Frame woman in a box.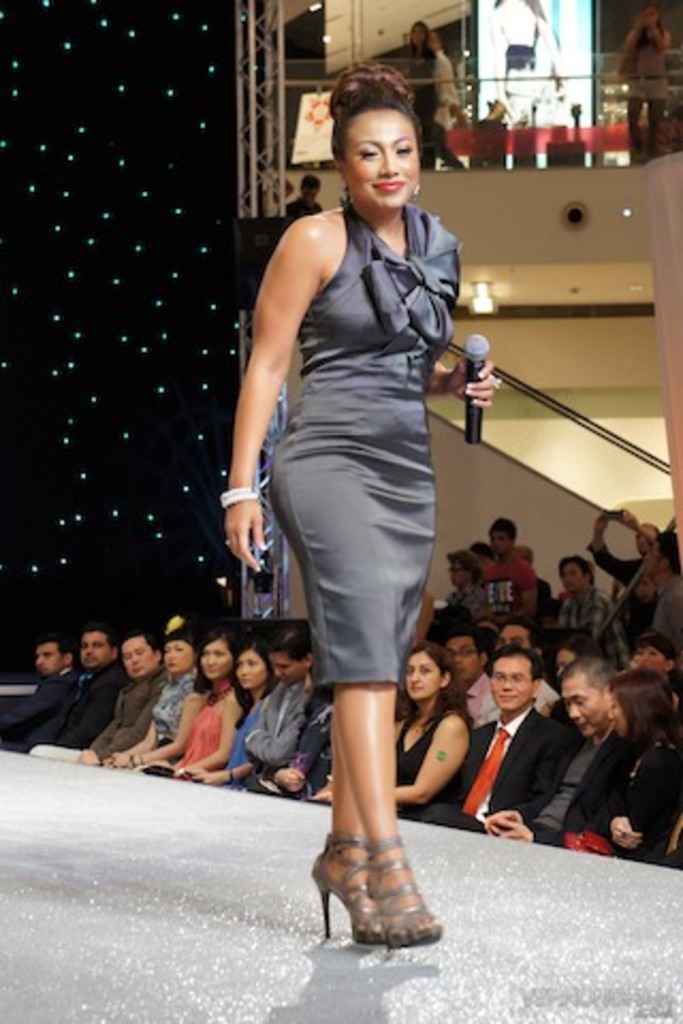
region(245, 128, 495, 796).
